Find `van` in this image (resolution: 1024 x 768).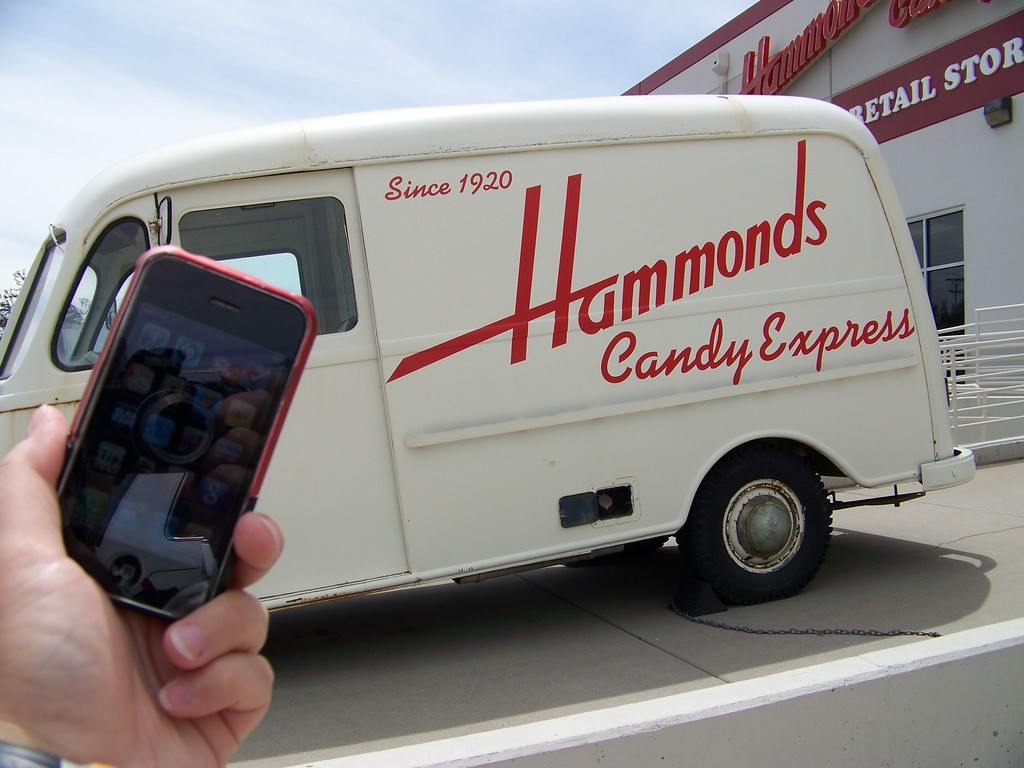
x1=0, y1=93, x2=976, y2=609.
